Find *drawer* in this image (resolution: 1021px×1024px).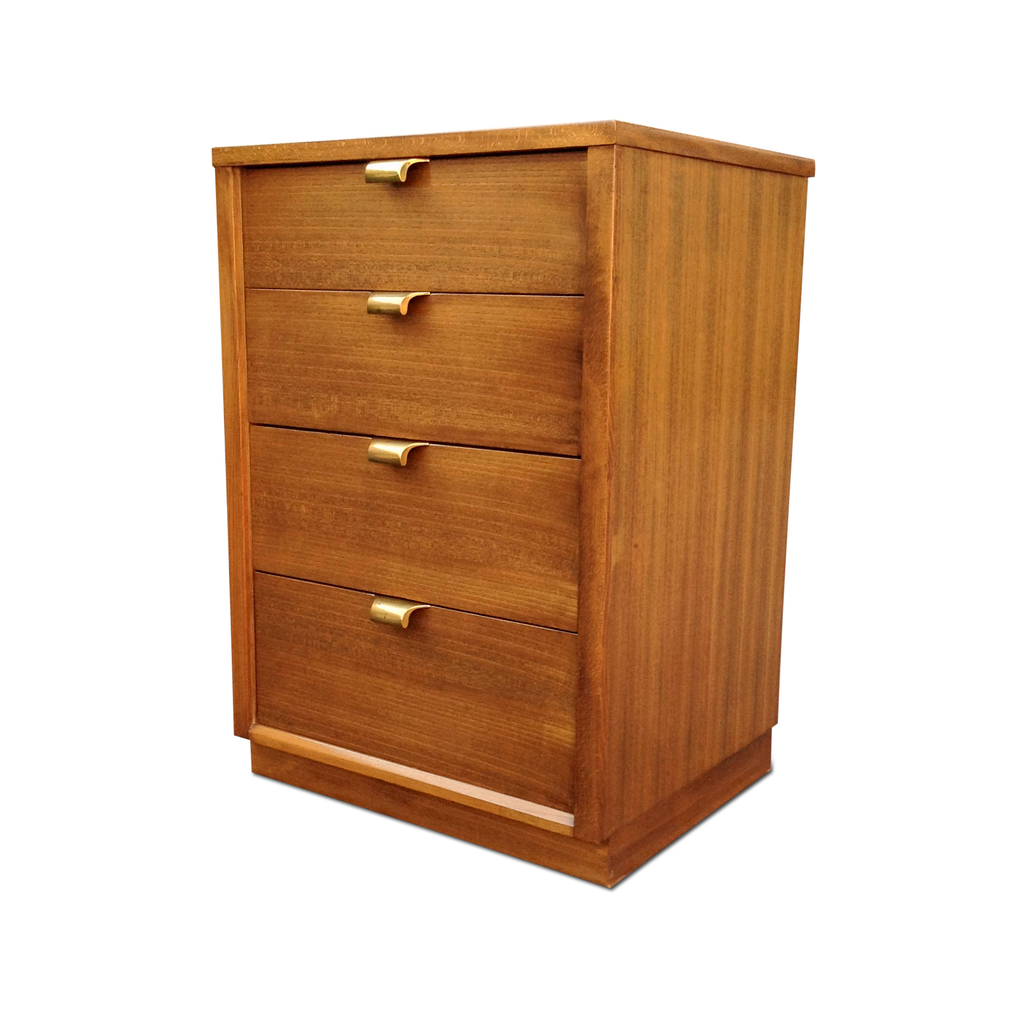
bbox(249, 422, 580, 633).
